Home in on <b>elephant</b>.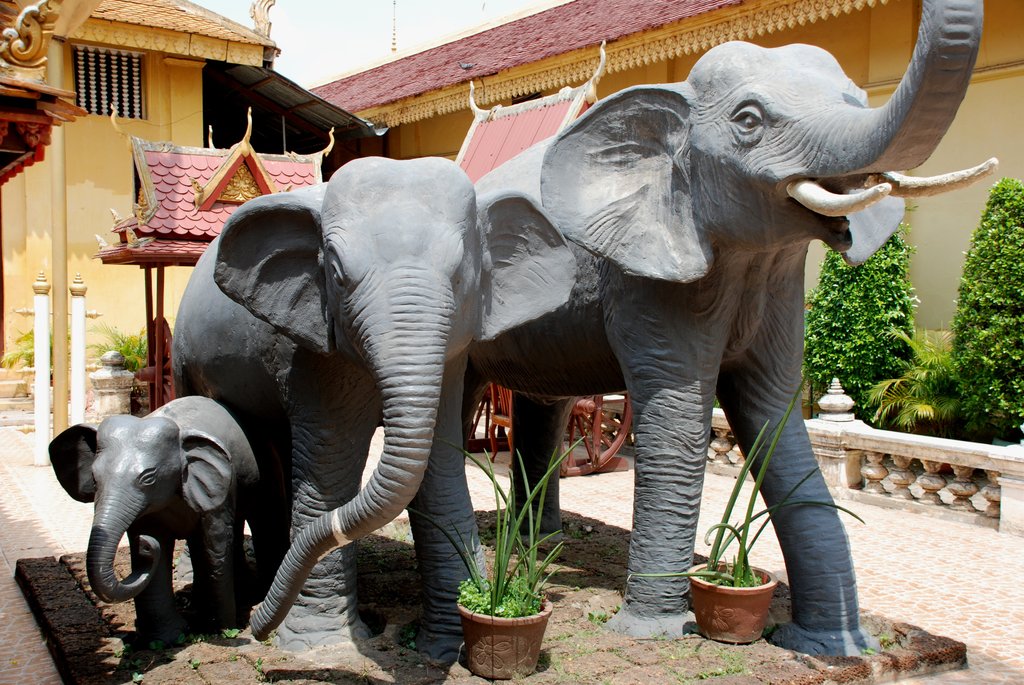
Homed in at (x1=45, y1=393, x2=273, y2=653).
